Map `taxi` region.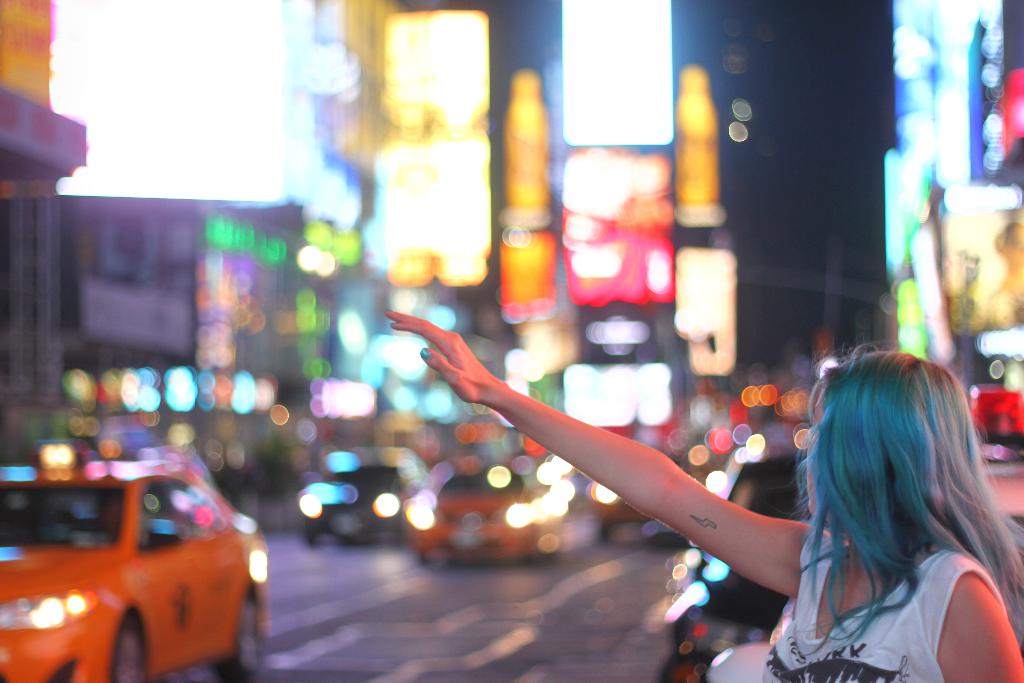
Mapped to <bbox>5, 432, 280, 682</bbox>.
